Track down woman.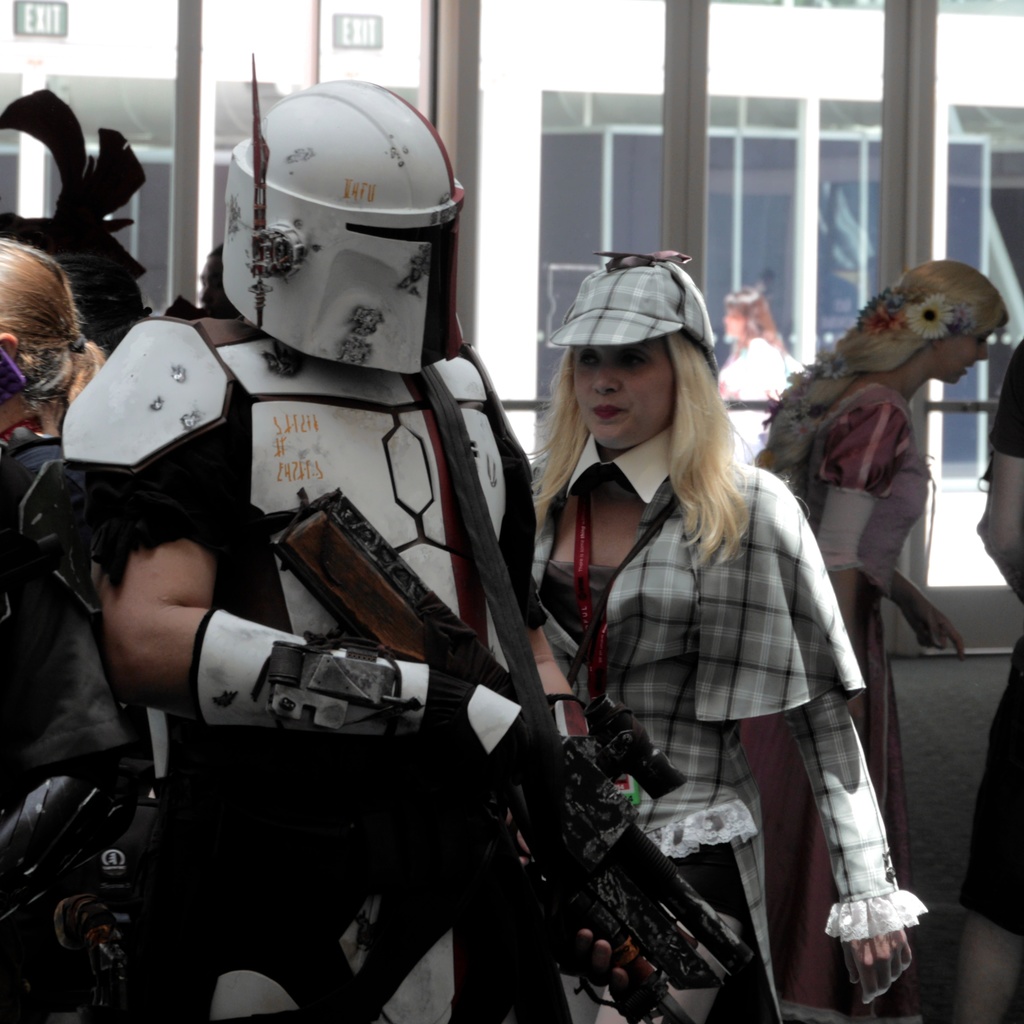
Tracked to box(0, 231, 147, 1022).
